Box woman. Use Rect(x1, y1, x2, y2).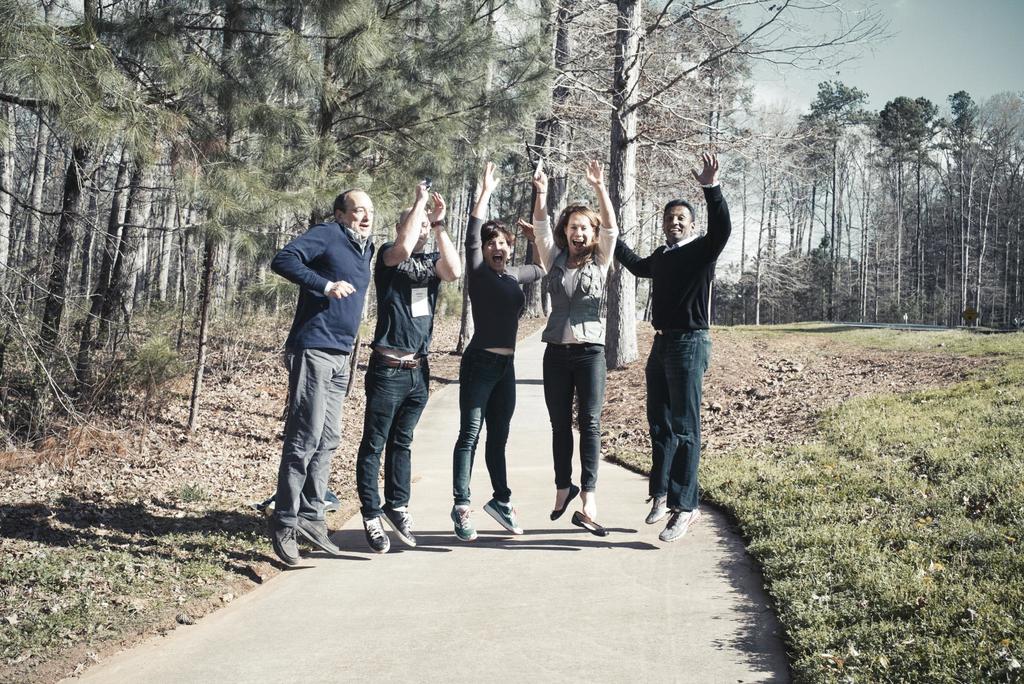
Rect(537, 195, 625, 541).
